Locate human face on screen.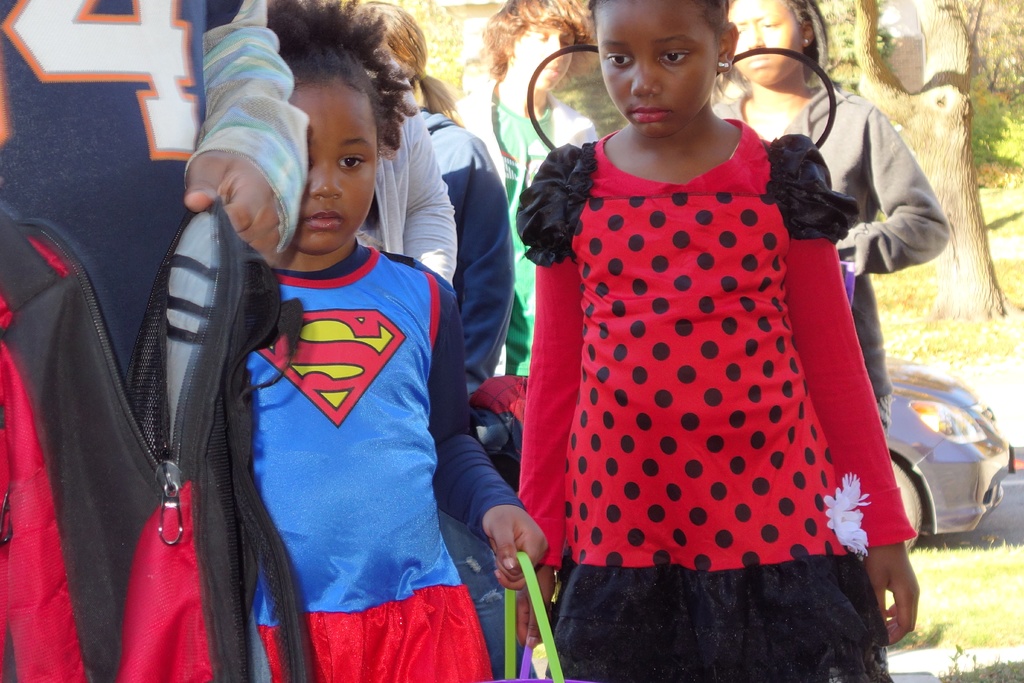
On screen at [left=594, top=0, right=719, bottom=139].
